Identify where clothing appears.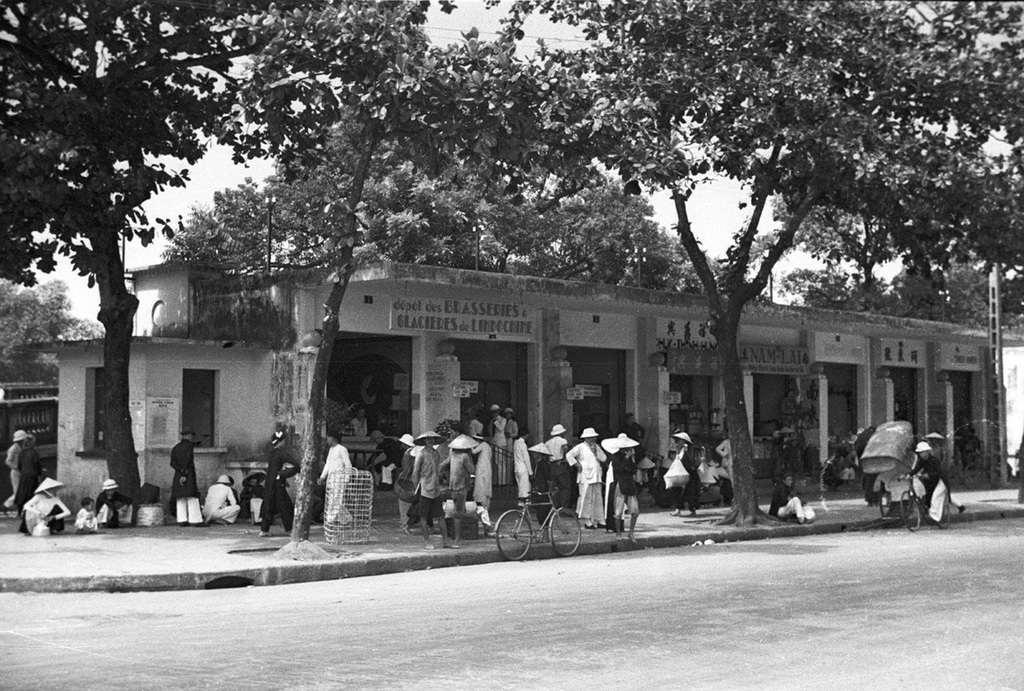
Appears at [673,444,705,514].
